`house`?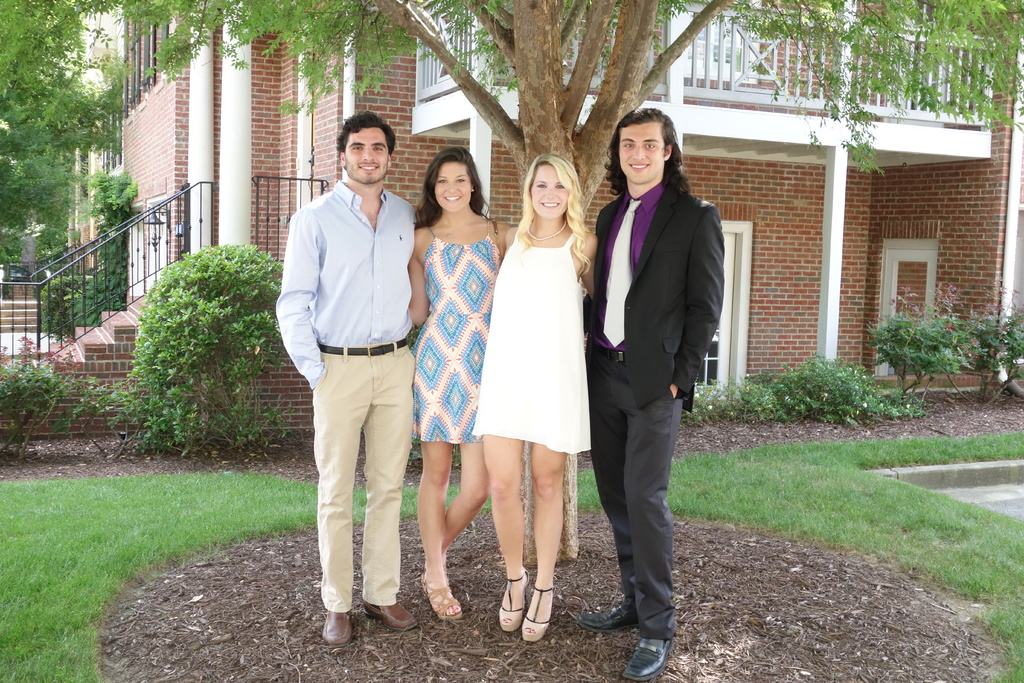
bbox(0, 0, 1023, 441)
